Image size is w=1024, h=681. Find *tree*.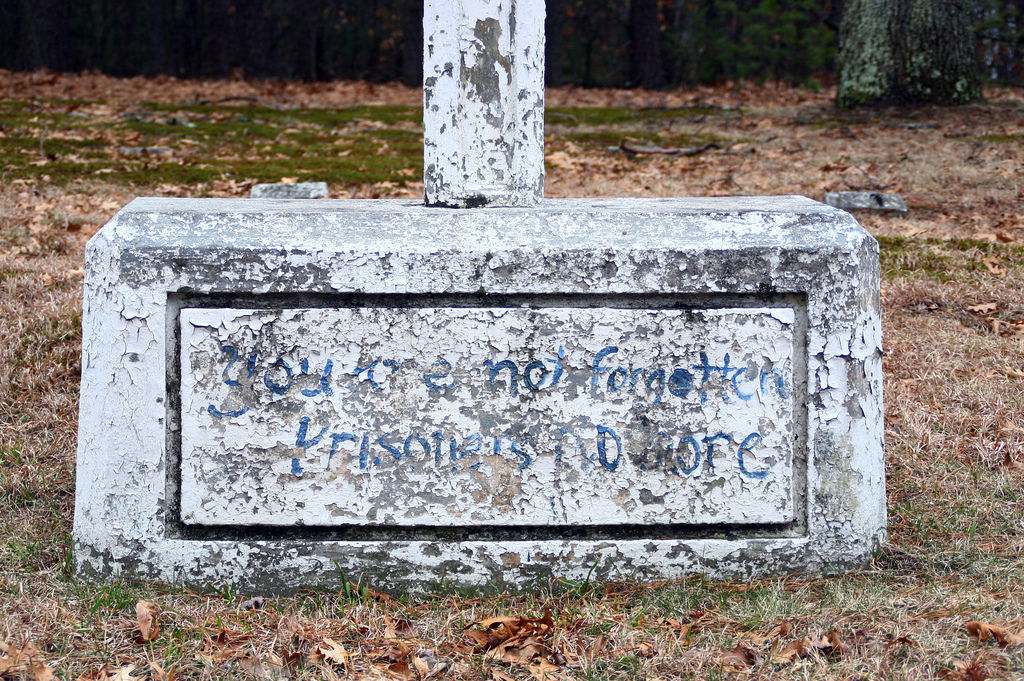
<region>836, 0, 1023, 108</region>.
